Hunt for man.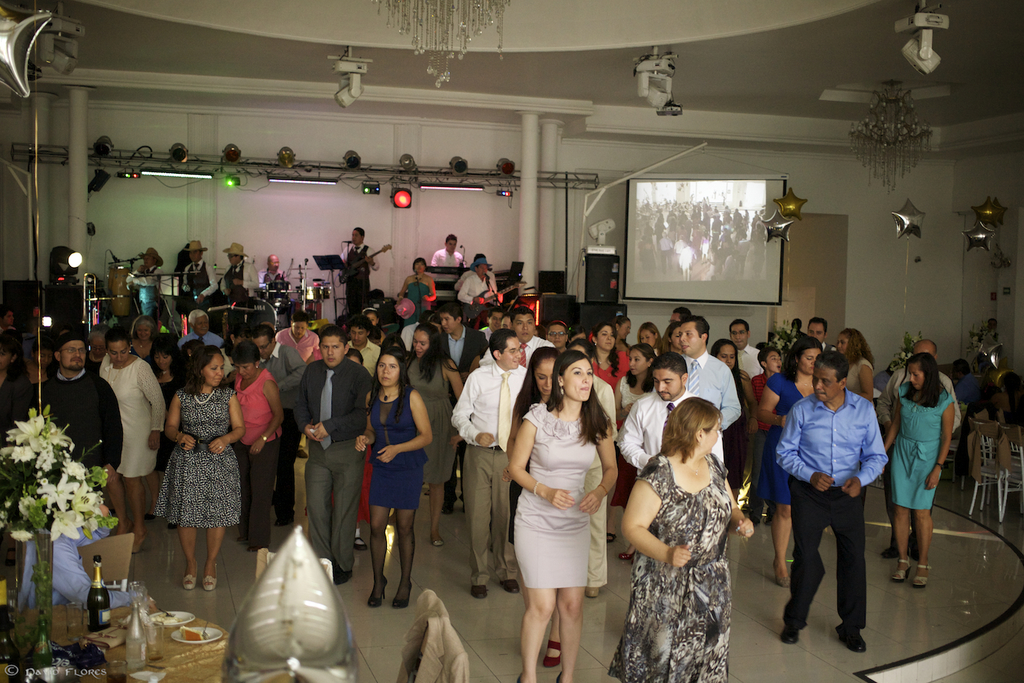
Hunted down at select_region(615, 357, 725, 471).
